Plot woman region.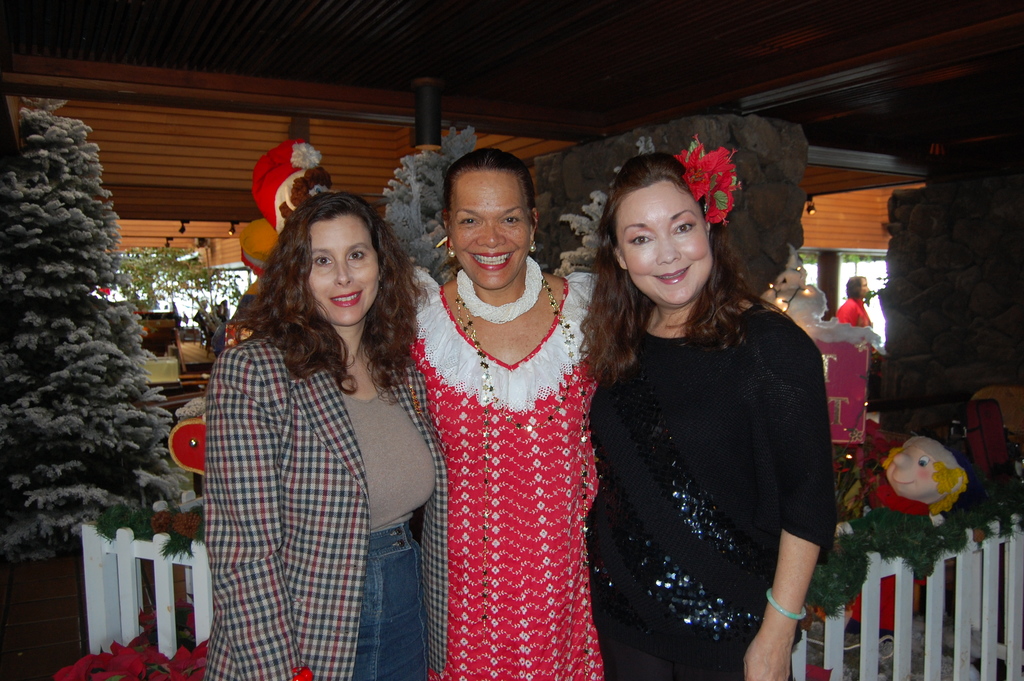
Plotted at [574, 153, 844, 680].
